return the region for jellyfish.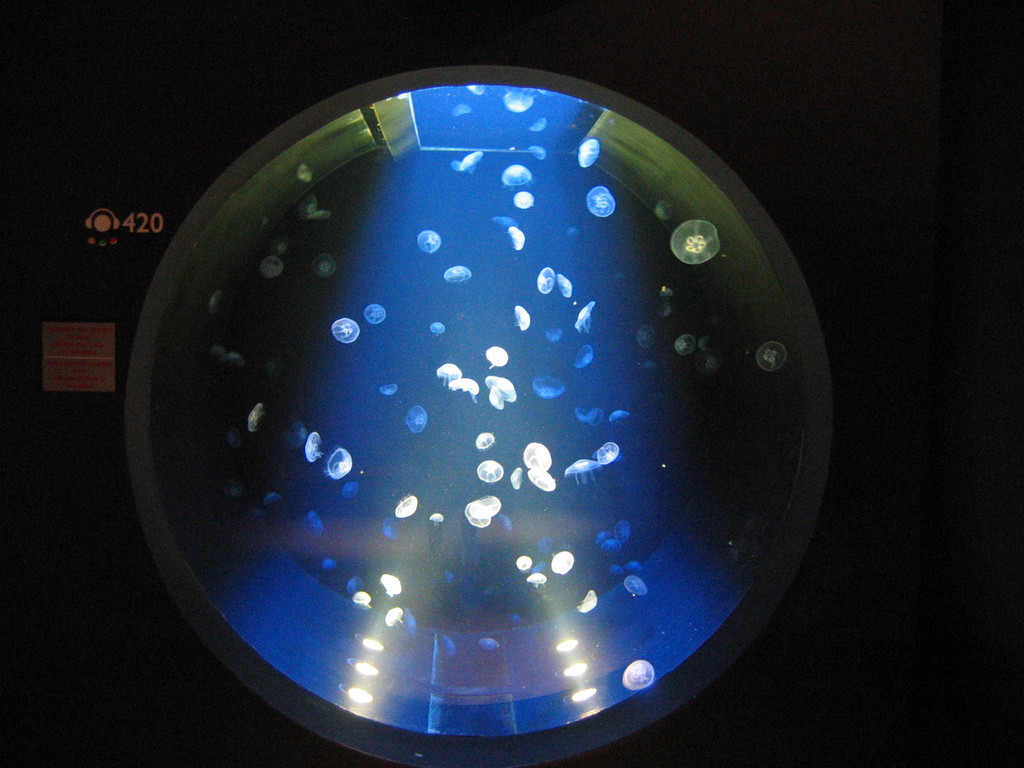
pyautogui.locateOnScreen(477, 461, 504, 484).
